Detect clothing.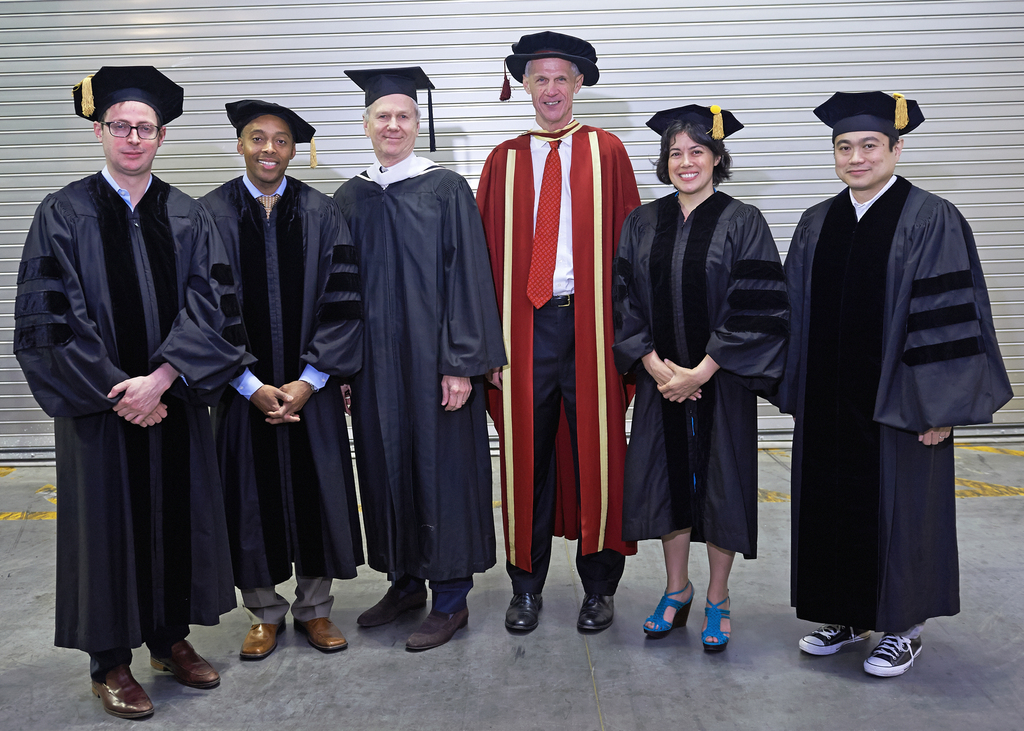
Detected at bbox(597, 184, 780, 568).
